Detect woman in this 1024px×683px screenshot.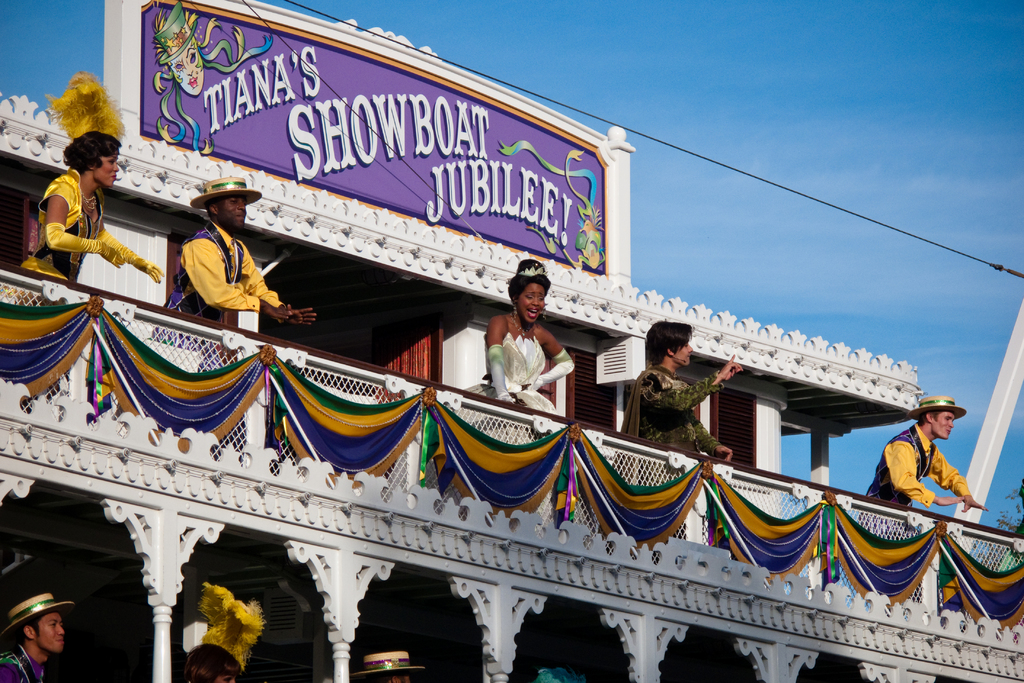
Detection: (460, 258, 578, 416).
